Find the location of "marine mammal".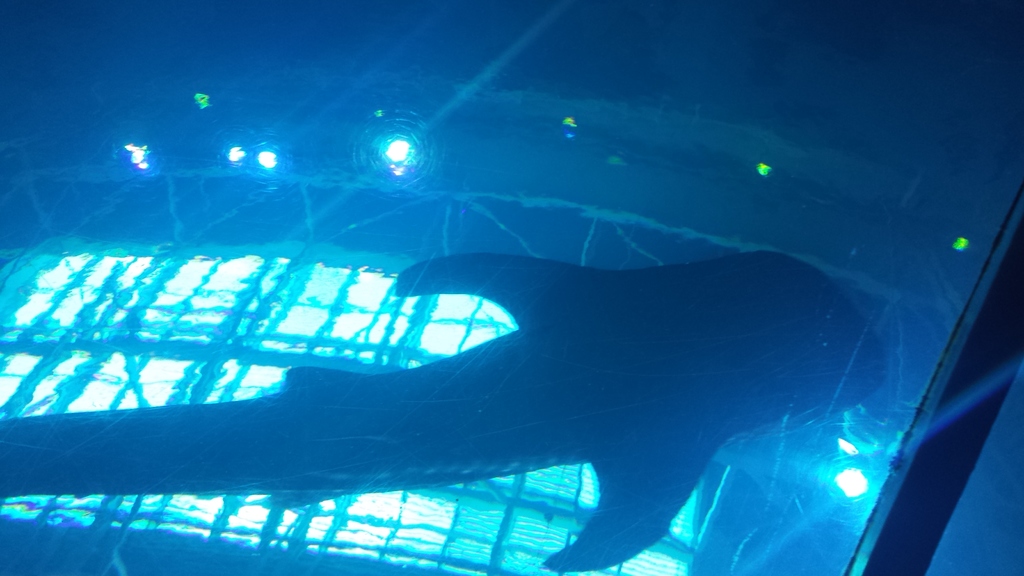
Location: 0, 247, 884, 574.
